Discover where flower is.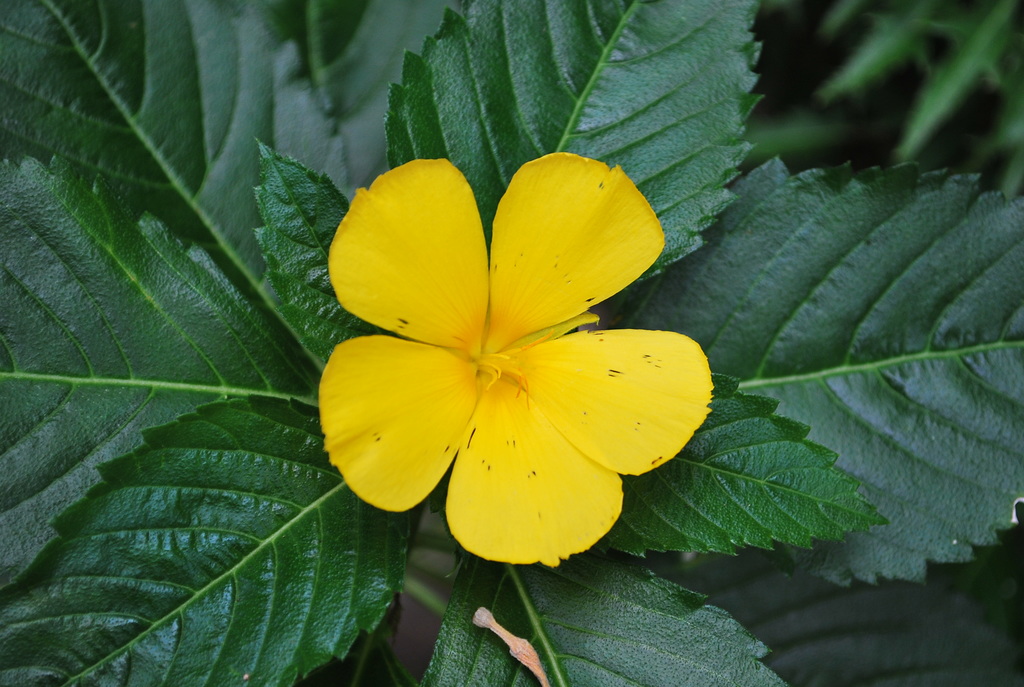
Discovered at [312,141,717,581].
